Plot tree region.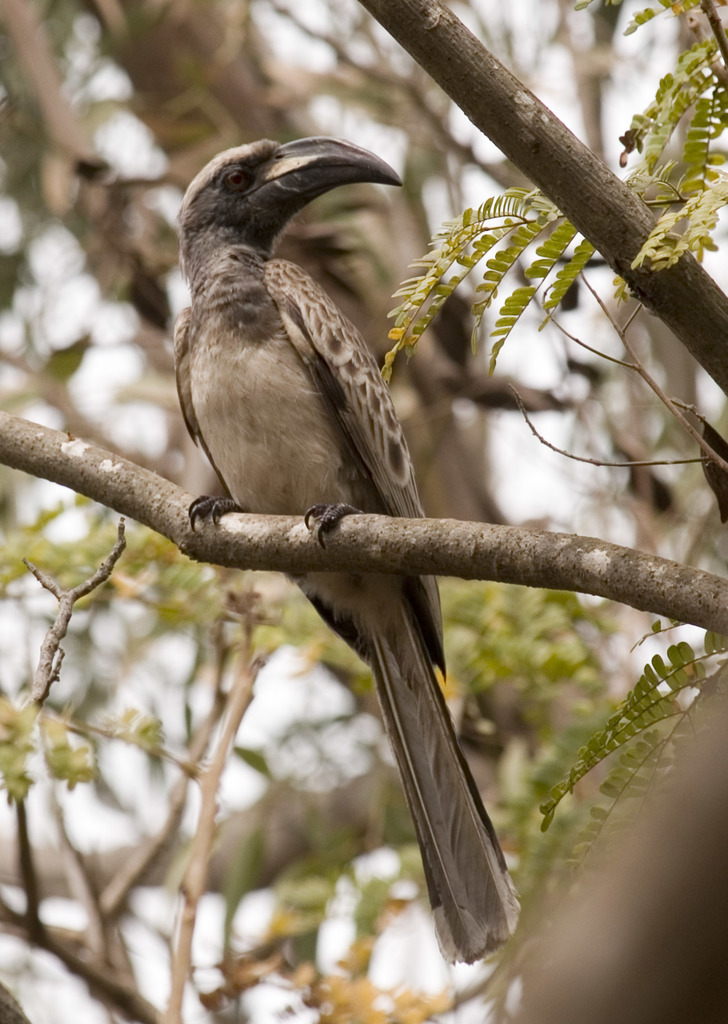
Plotted at Rect(0, 0, 727, 1023).
